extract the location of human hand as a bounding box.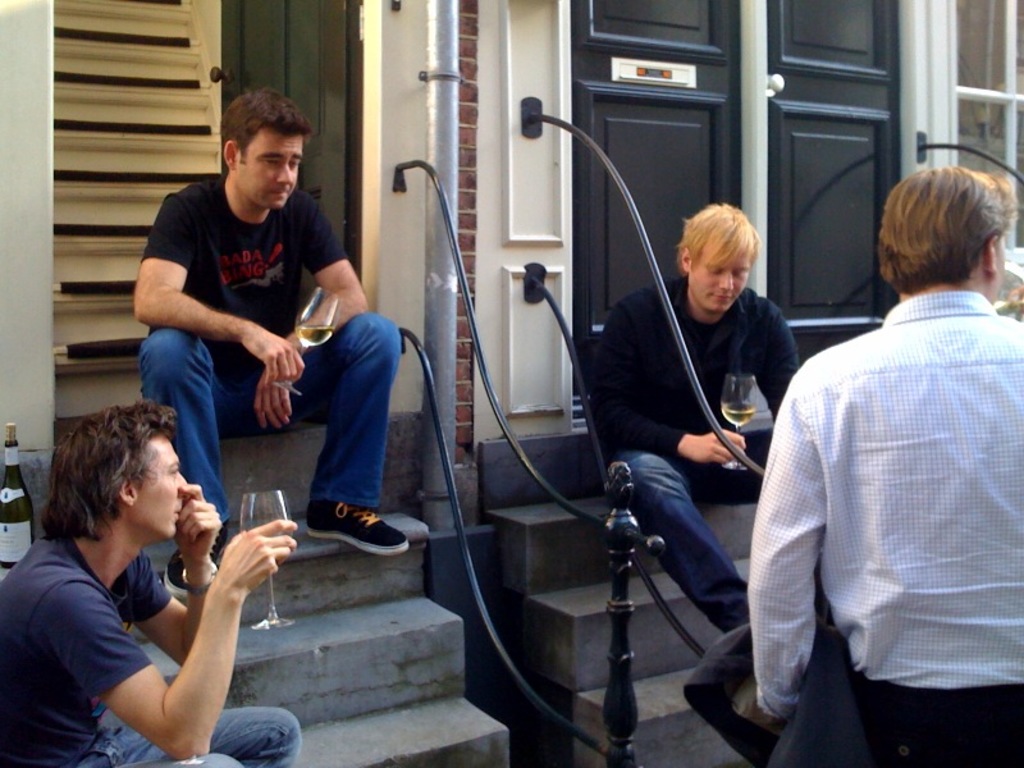
crop(179, 527, 285, 621).
